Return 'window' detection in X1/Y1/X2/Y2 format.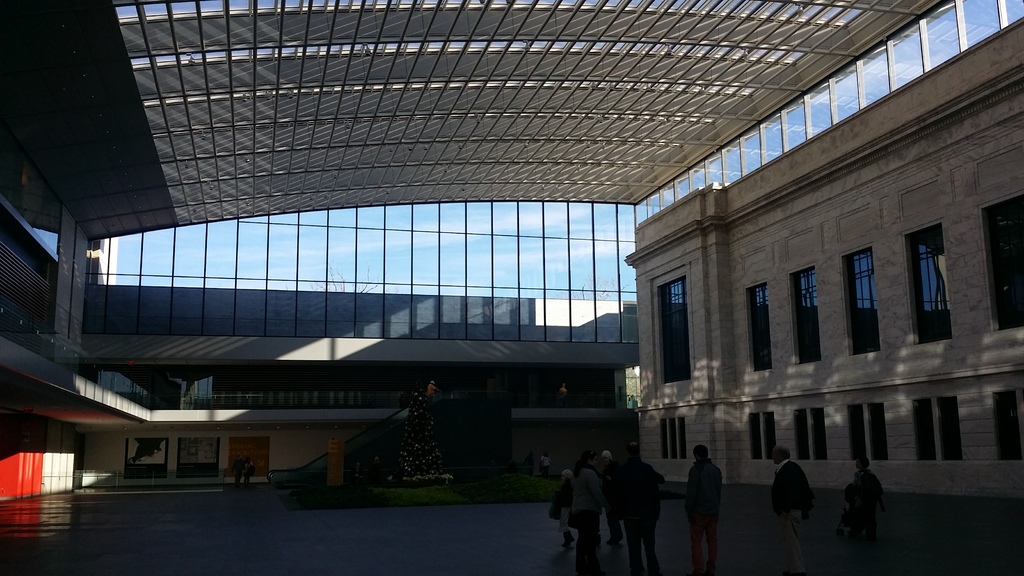
976/193/1023/330.
